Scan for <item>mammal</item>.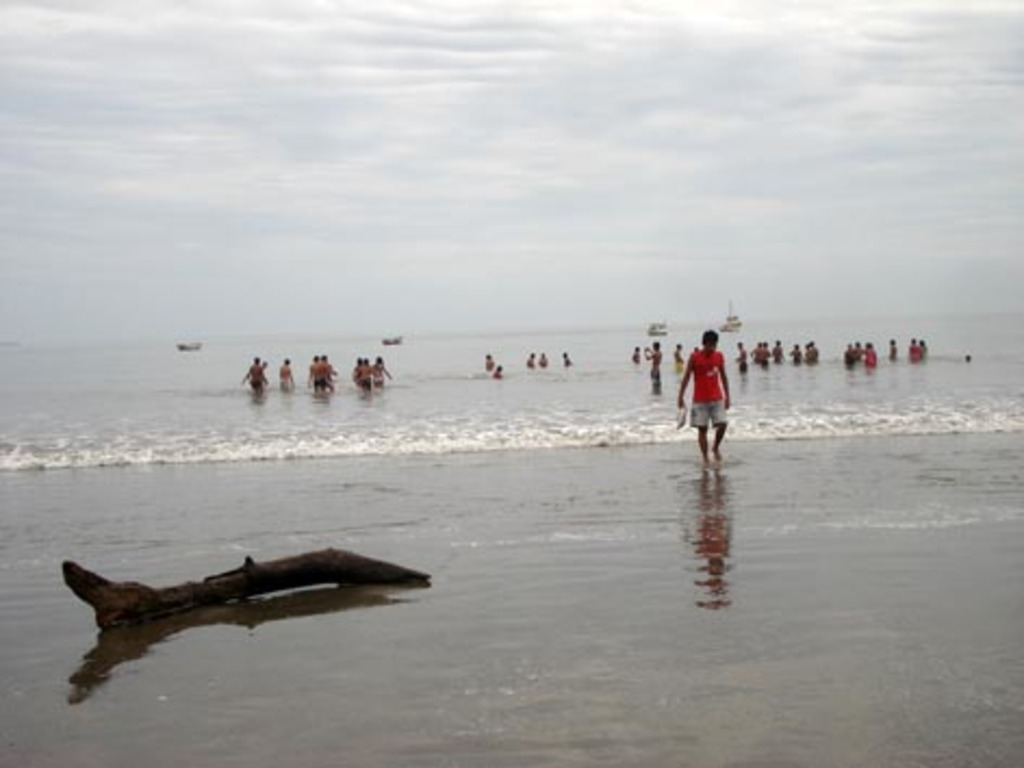
Scan result: x1=351, y1=360, x2=358, y2=388.
